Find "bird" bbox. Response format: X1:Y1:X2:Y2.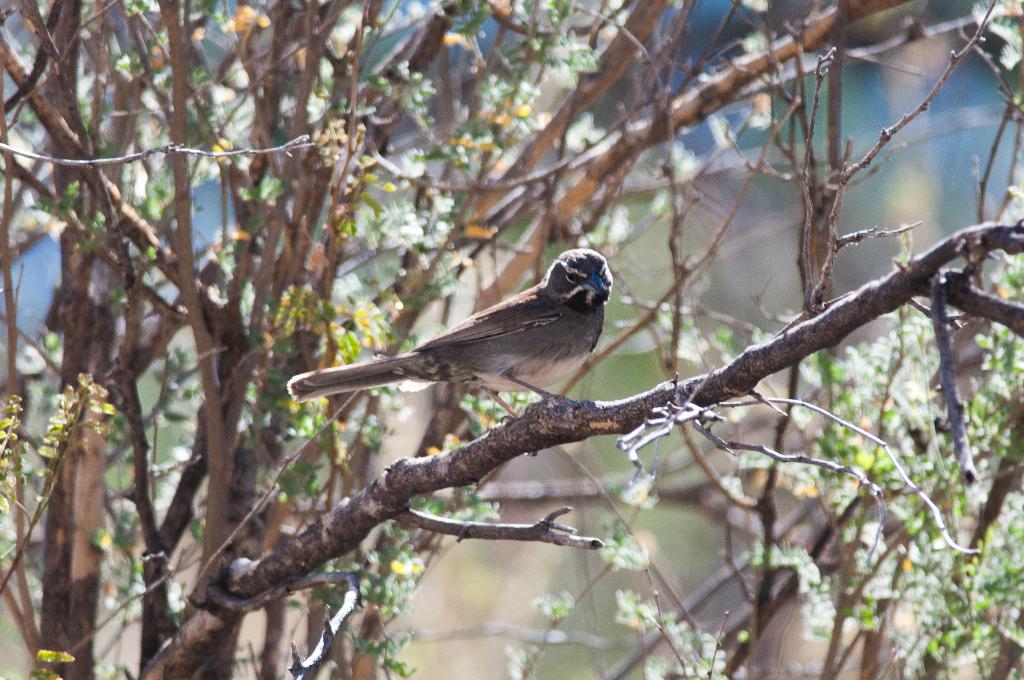
282:248:639:435.
